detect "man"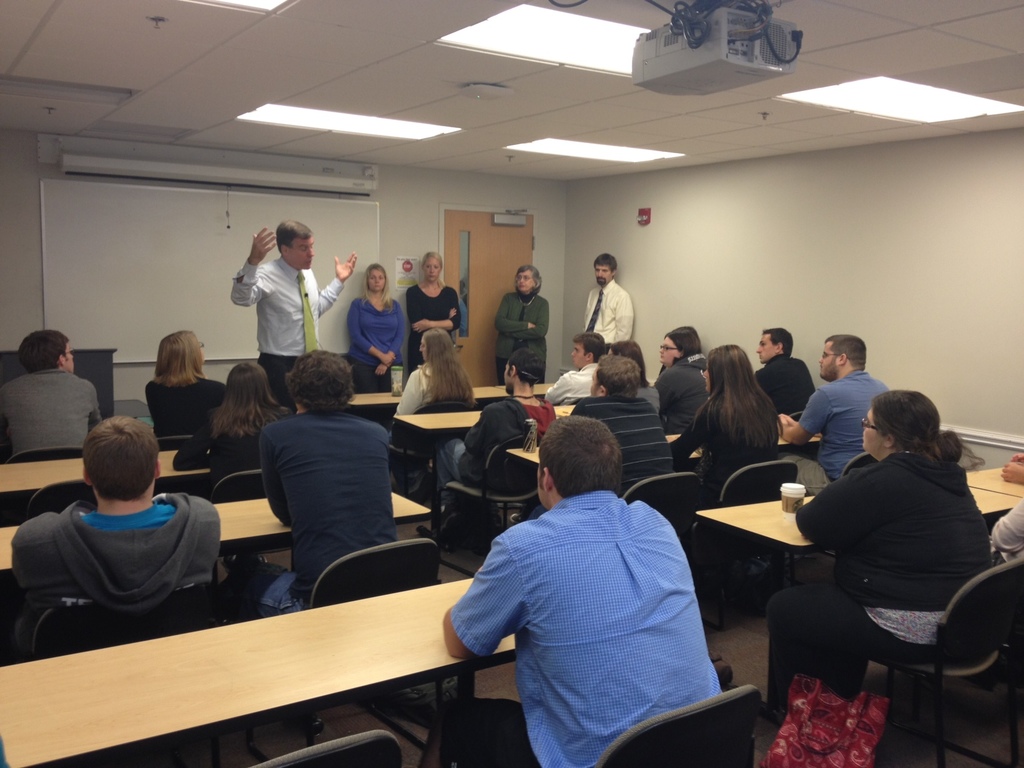
bbox=[776, 332, 893, 482]
